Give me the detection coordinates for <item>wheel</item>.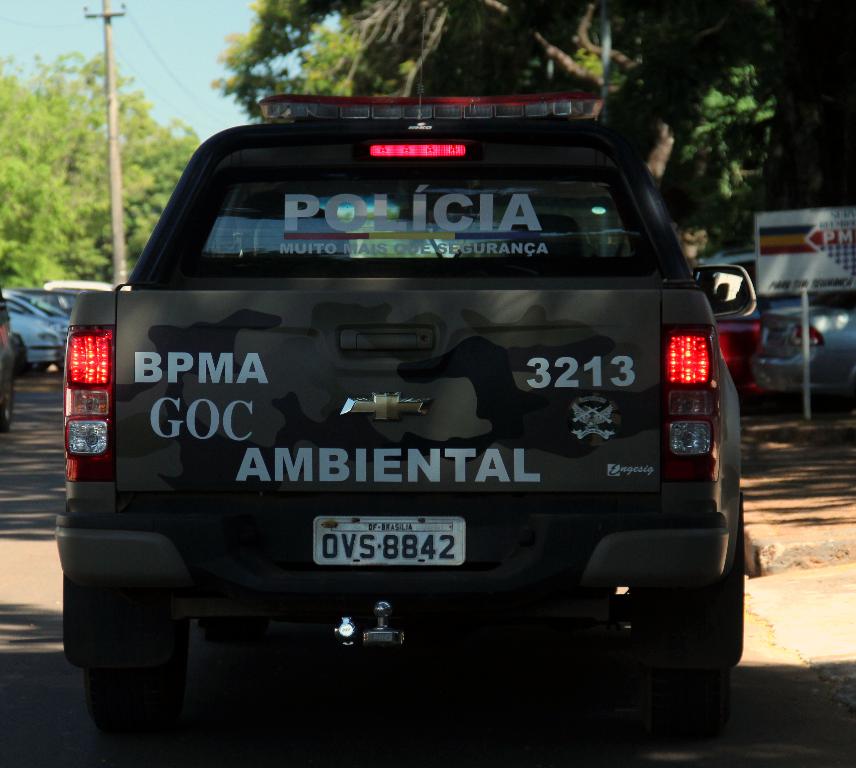
{"x1": 1, "y1": 379, "x2": 16, "y2": 433}.
